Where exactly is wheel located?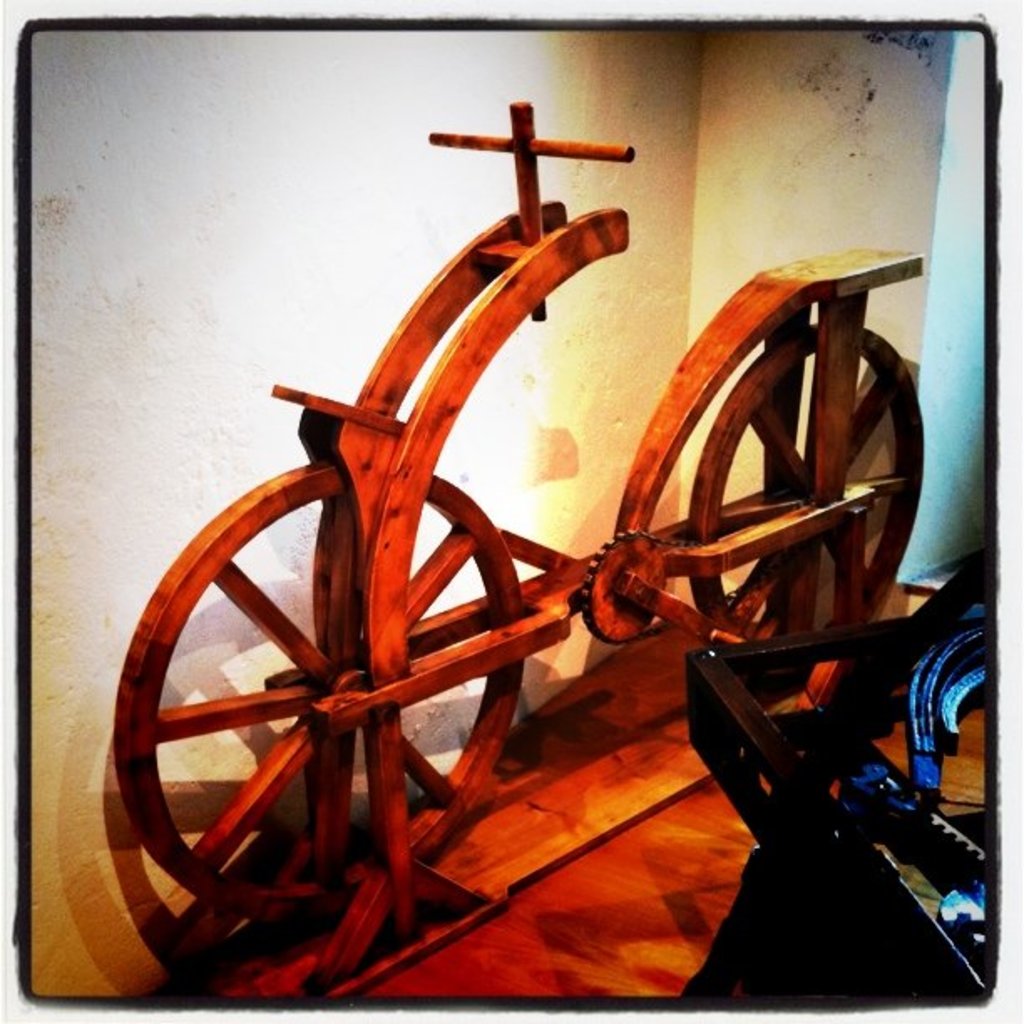
Its bounding box is [689,318,929,627].
